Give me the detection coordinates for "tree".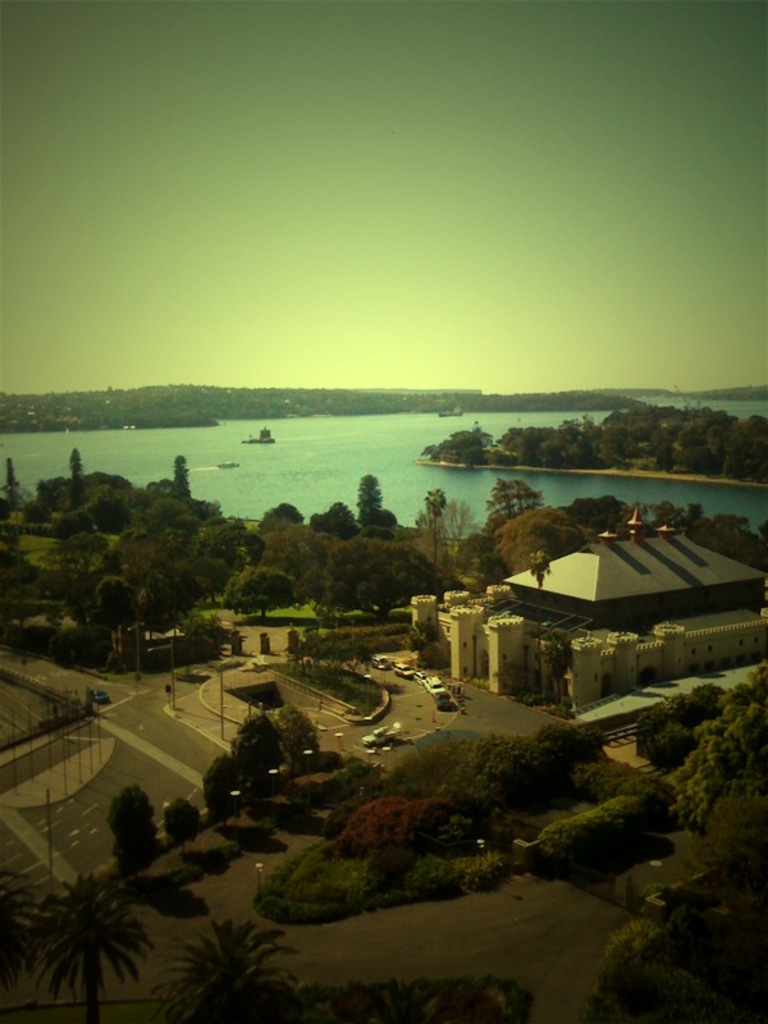
[205, 753, 242, 826].
